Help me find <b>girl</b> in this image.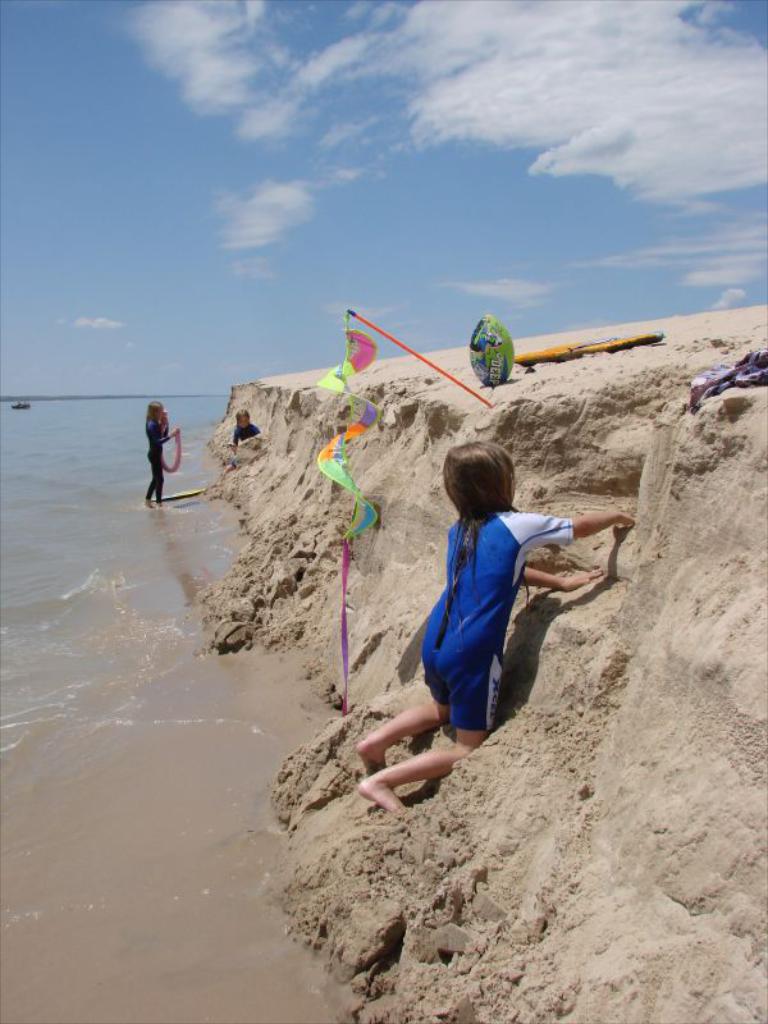
Found it: [left=215, top=410, right=259, bottom=486].
